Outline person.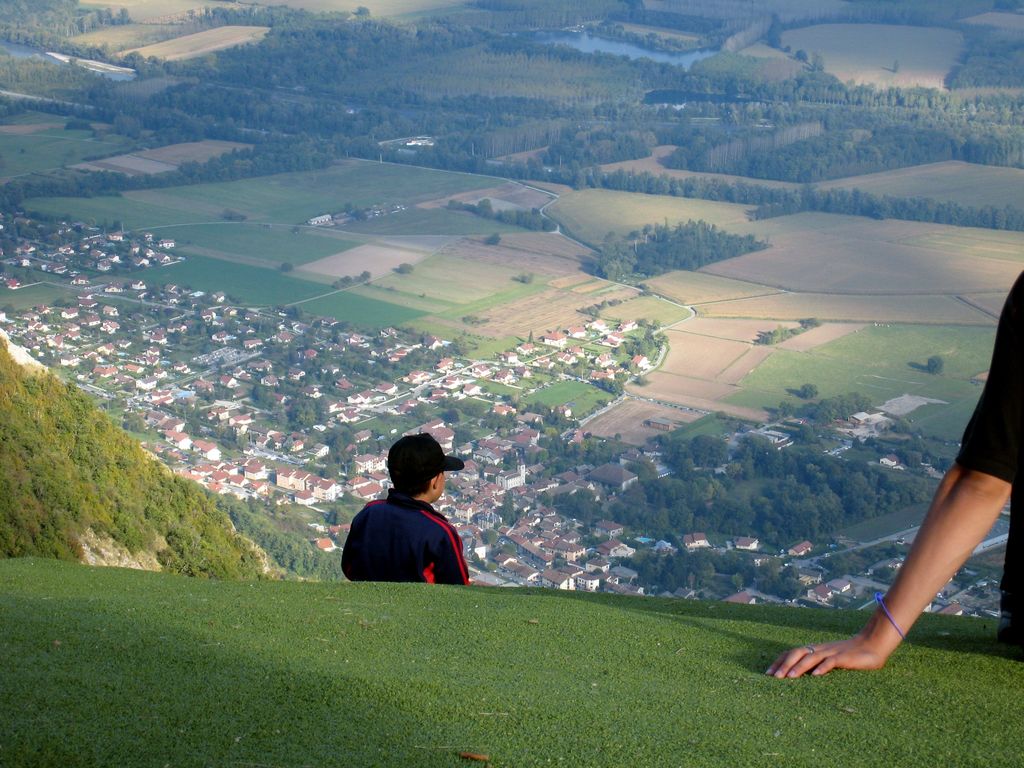
Outline: [342, 429, 481, 593].
